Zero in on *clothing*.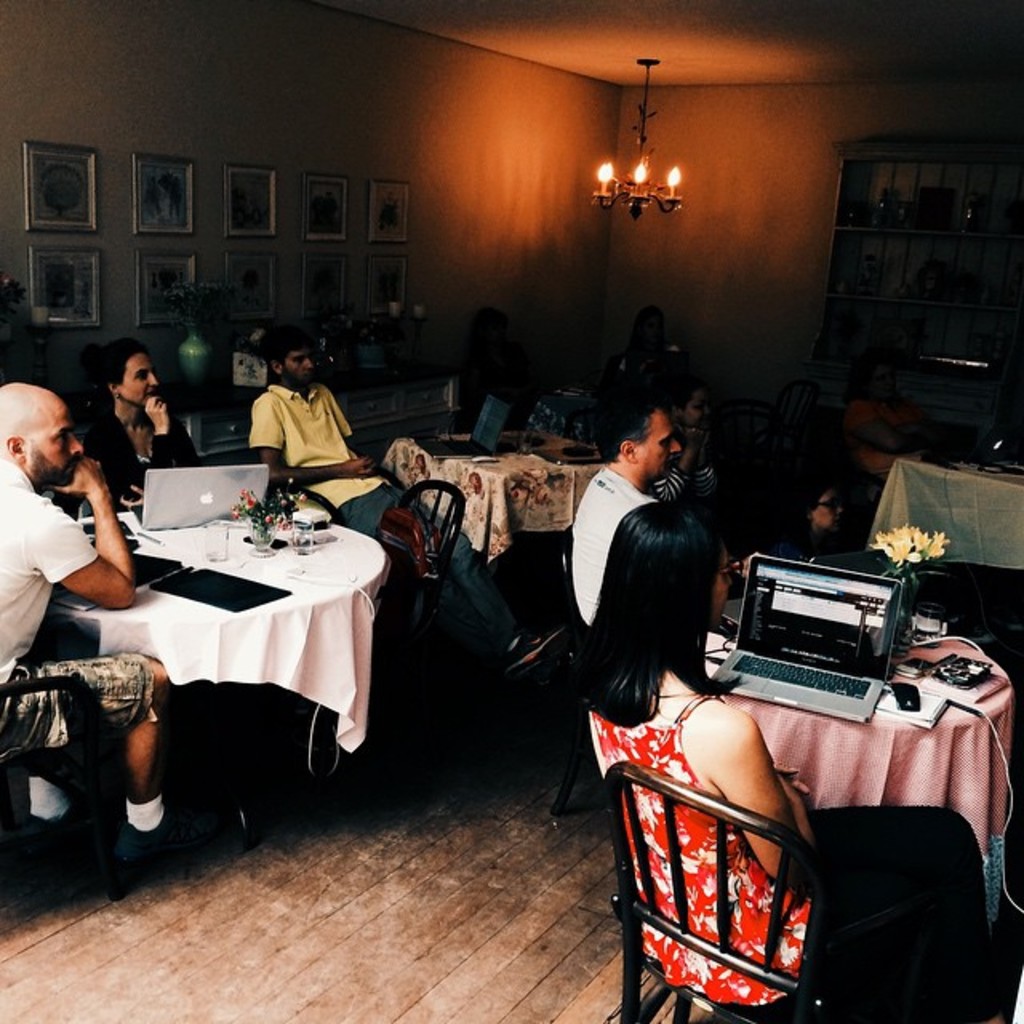
Zeroed in: <bbox>586, 688, 806, 1011</bbox>.
